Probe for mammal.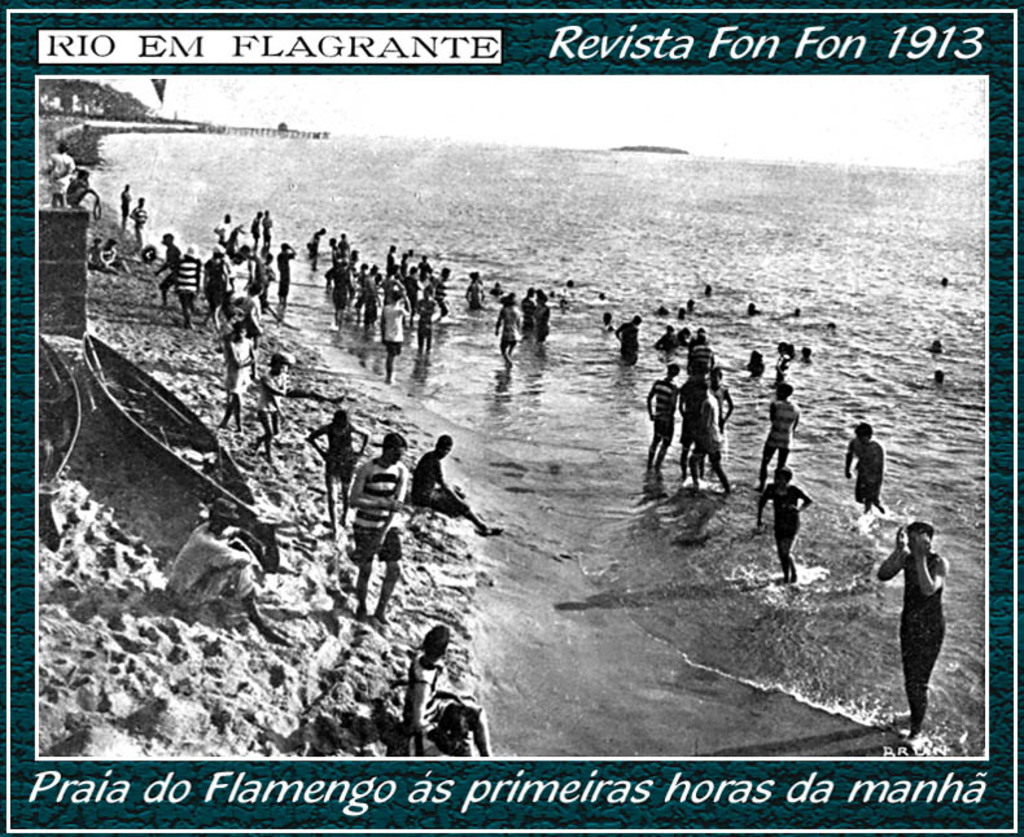
Probe result: left=88, top=238, right=101, bottom=271.
